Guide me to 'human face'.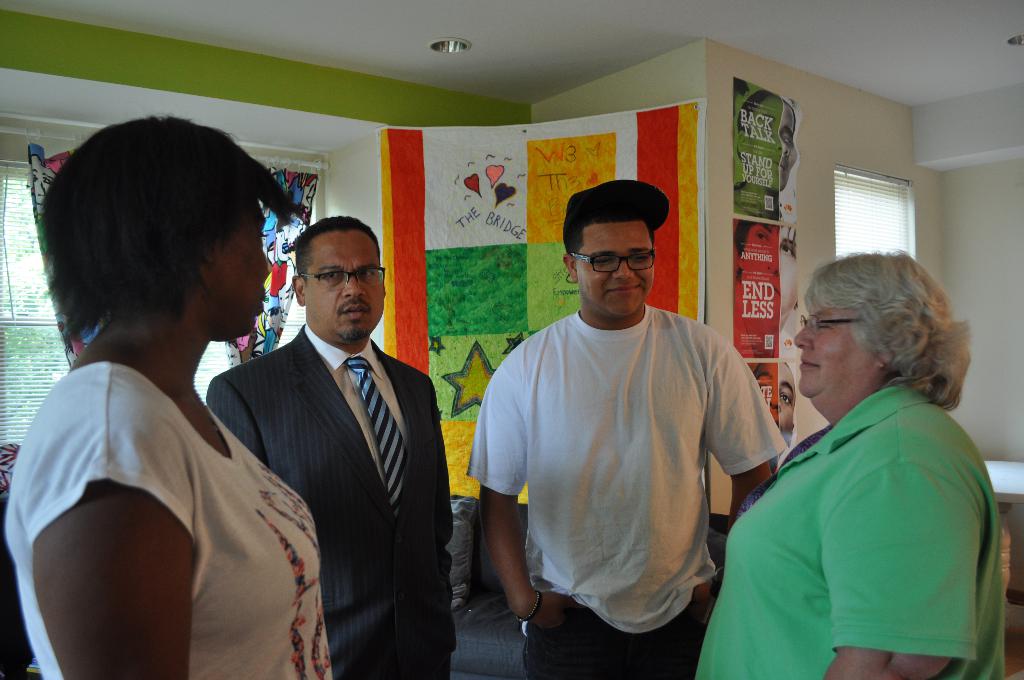
Guidance: (x1=215, y1=209, x2=265, y2=329).
